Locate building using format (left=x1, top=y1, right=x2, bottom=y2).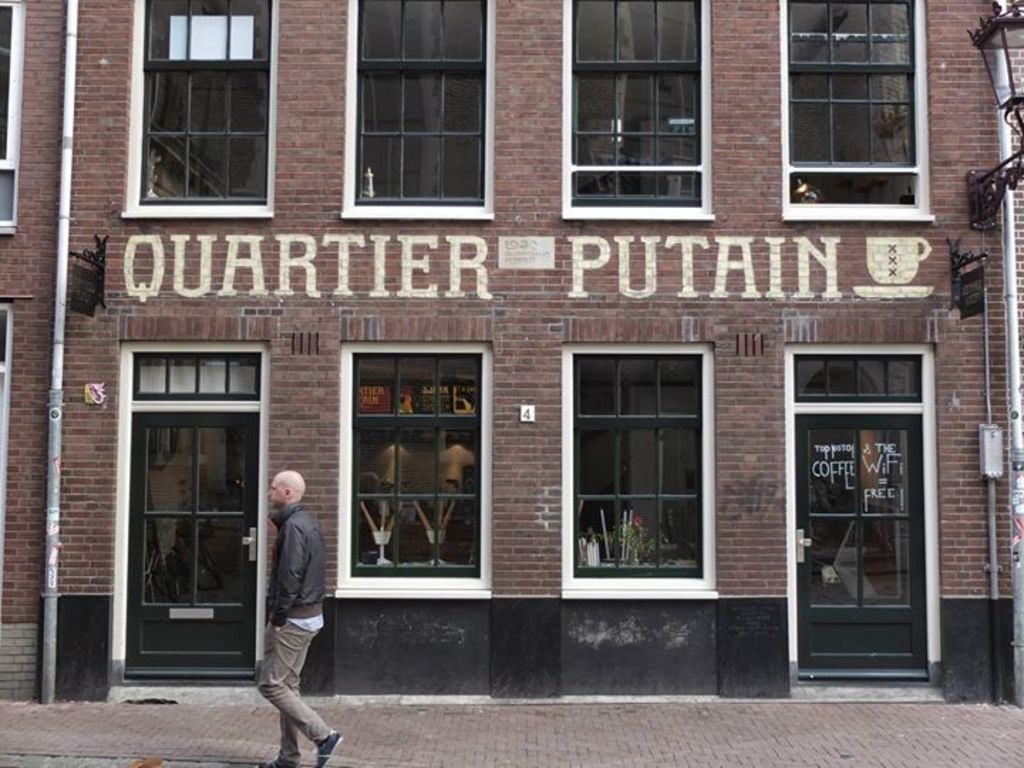
(left=0, top=0, right=1023, bottom=700).
